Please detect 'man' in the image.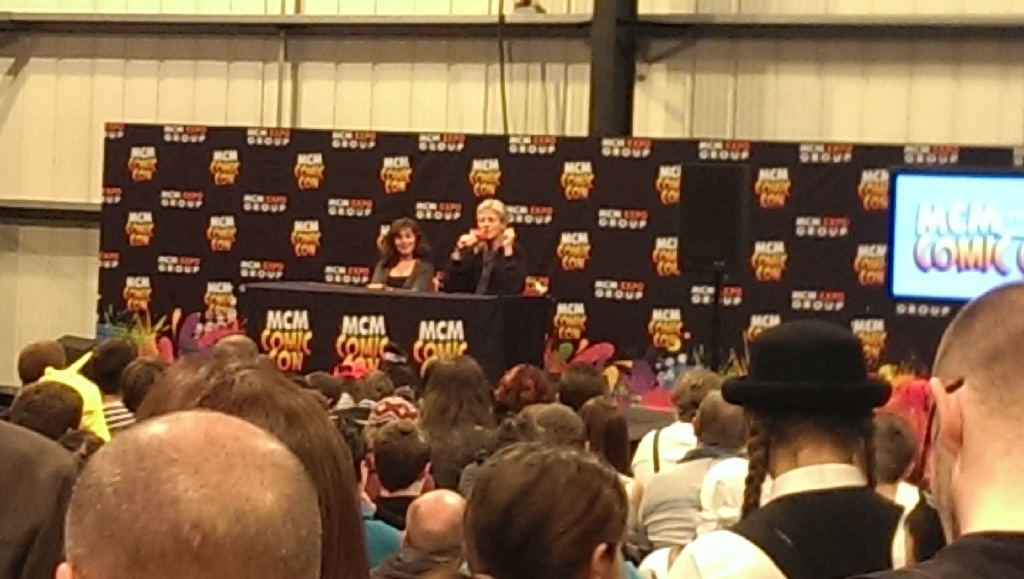
locate(54, 404, 323, 578).
